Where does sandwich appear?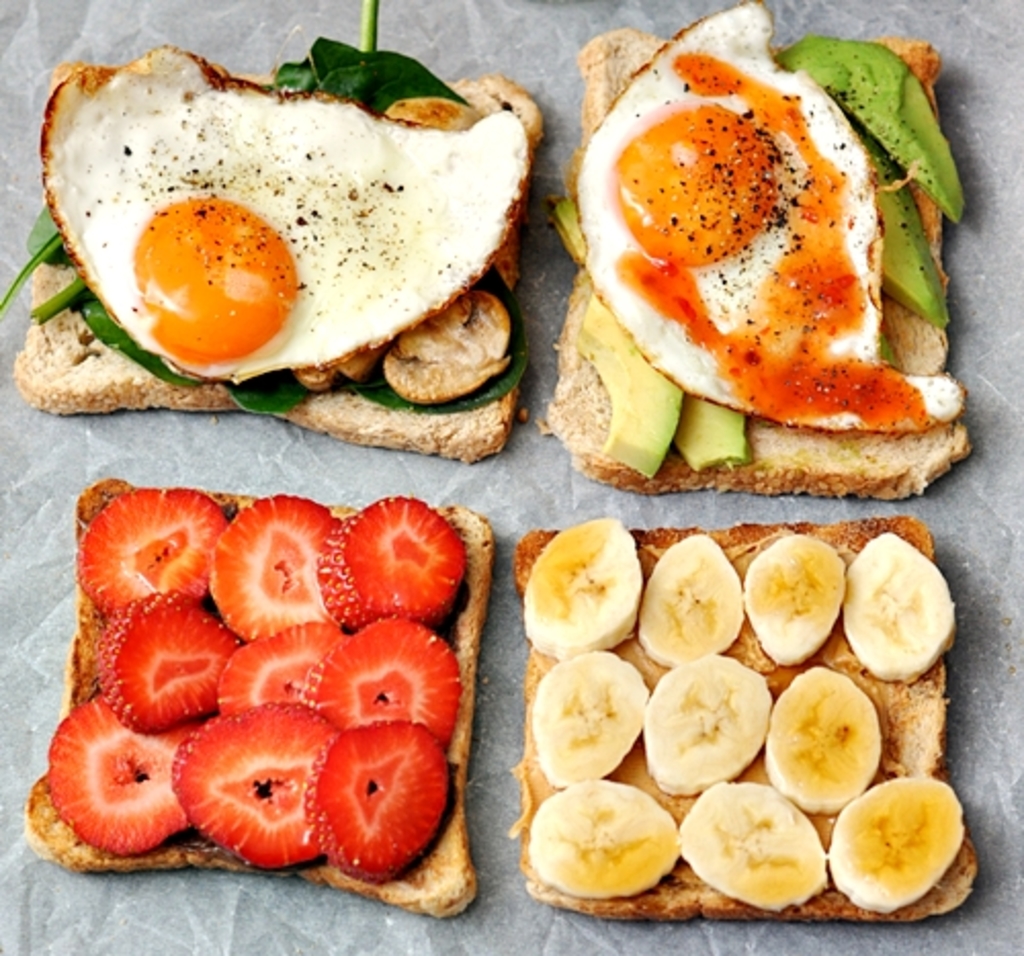
Appears at locate(18, 477, 483, 923).
